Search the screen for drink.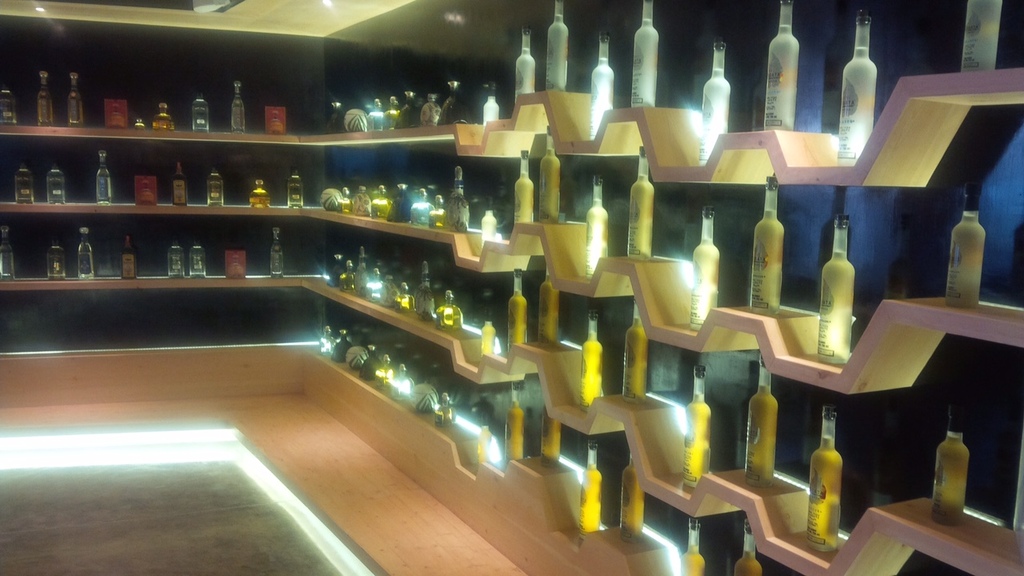
Found at 734,521,762,575.
